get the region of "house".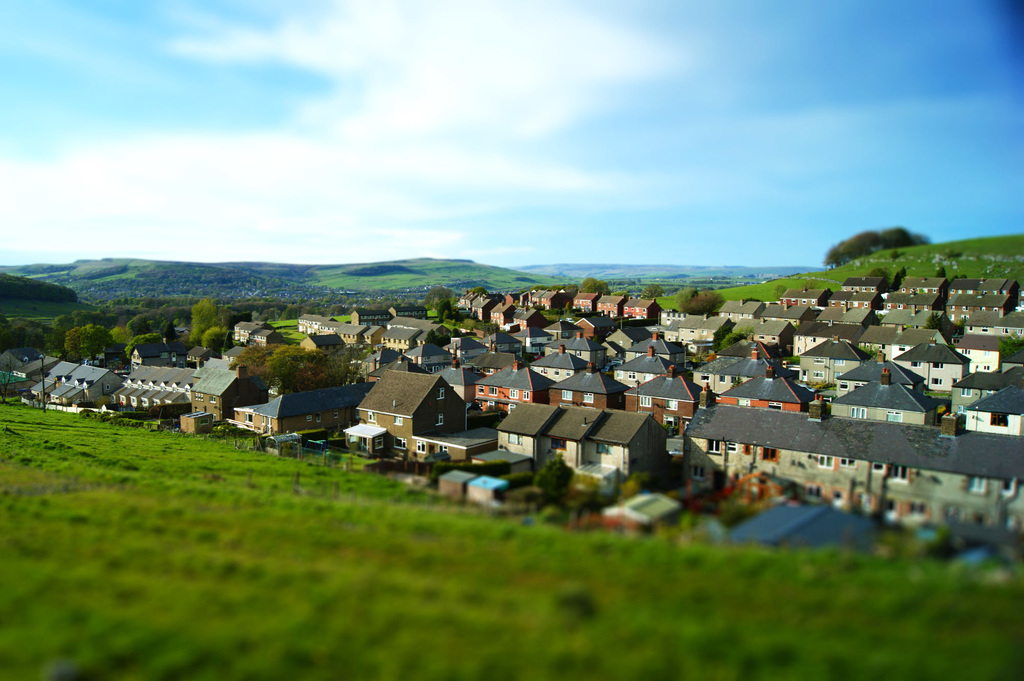
crop(792, 329, 851, 342).
